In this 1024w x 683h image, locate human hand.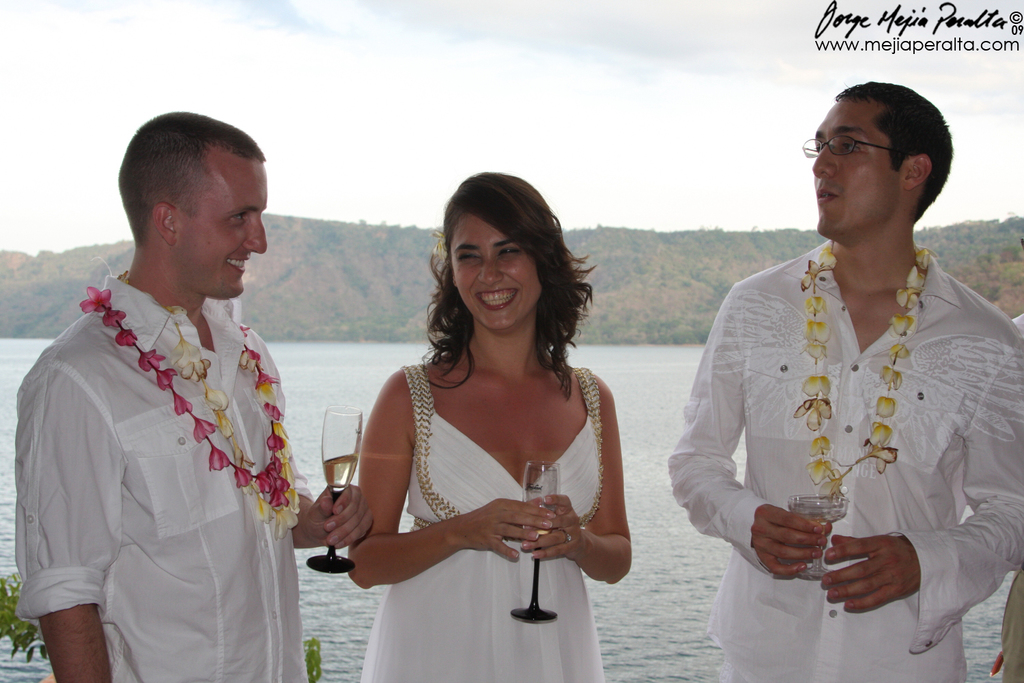
Bounding box: detection(303, 492, 380, 577).
